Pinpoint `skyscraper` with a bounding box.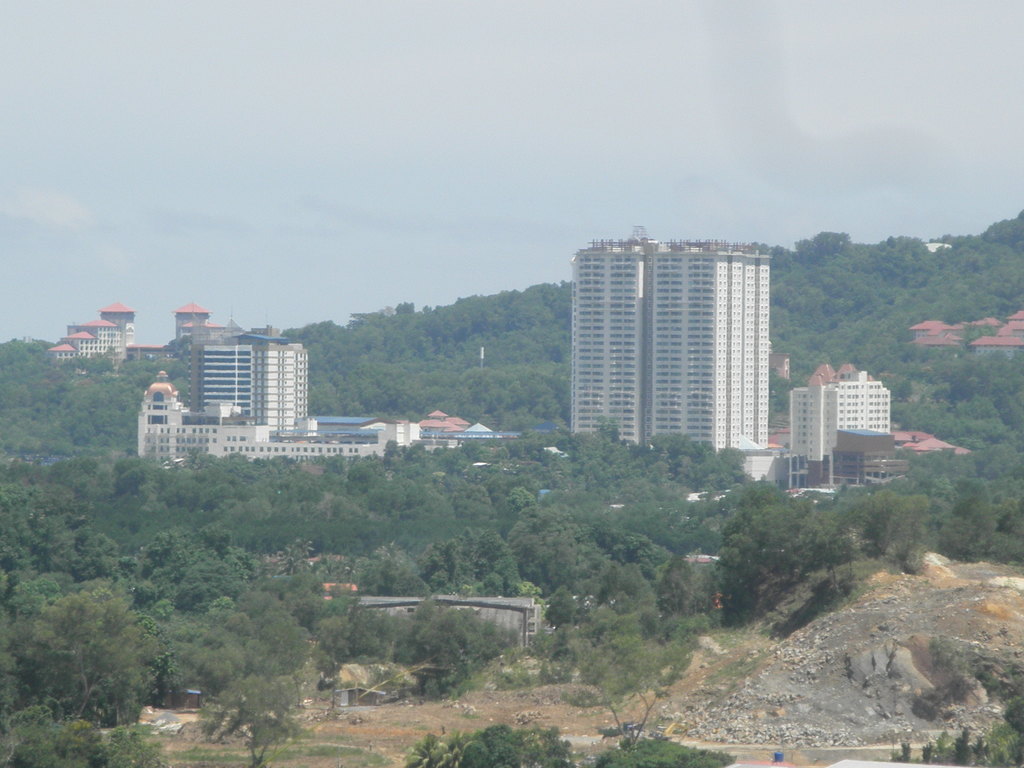
[571,225,659,449].
